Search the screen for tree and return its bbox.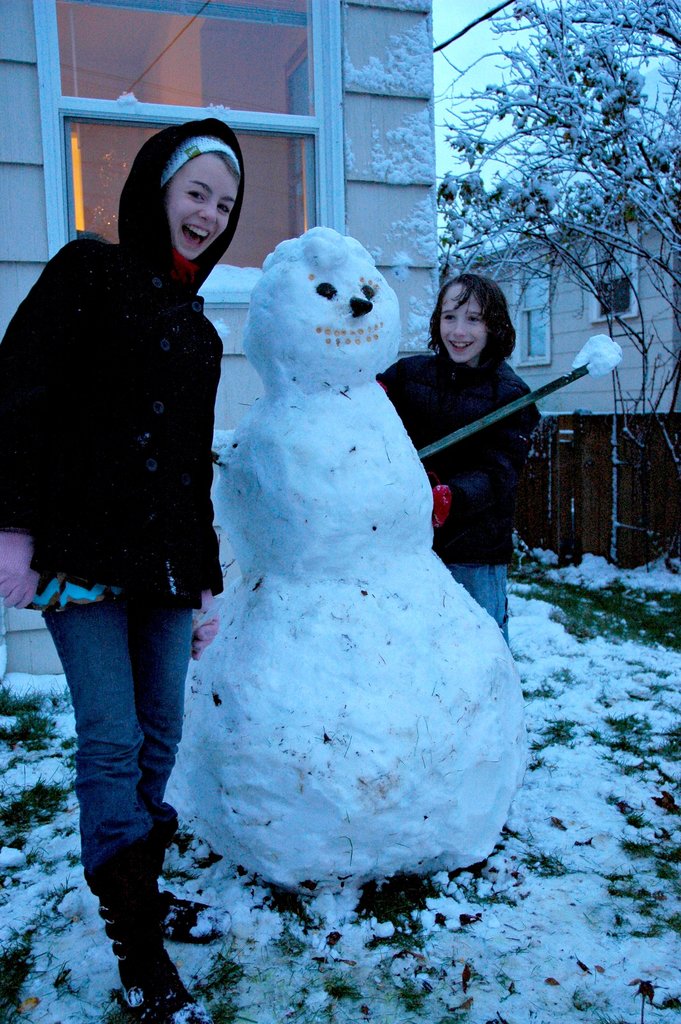
Found: box(431, 0, 680, 573).
